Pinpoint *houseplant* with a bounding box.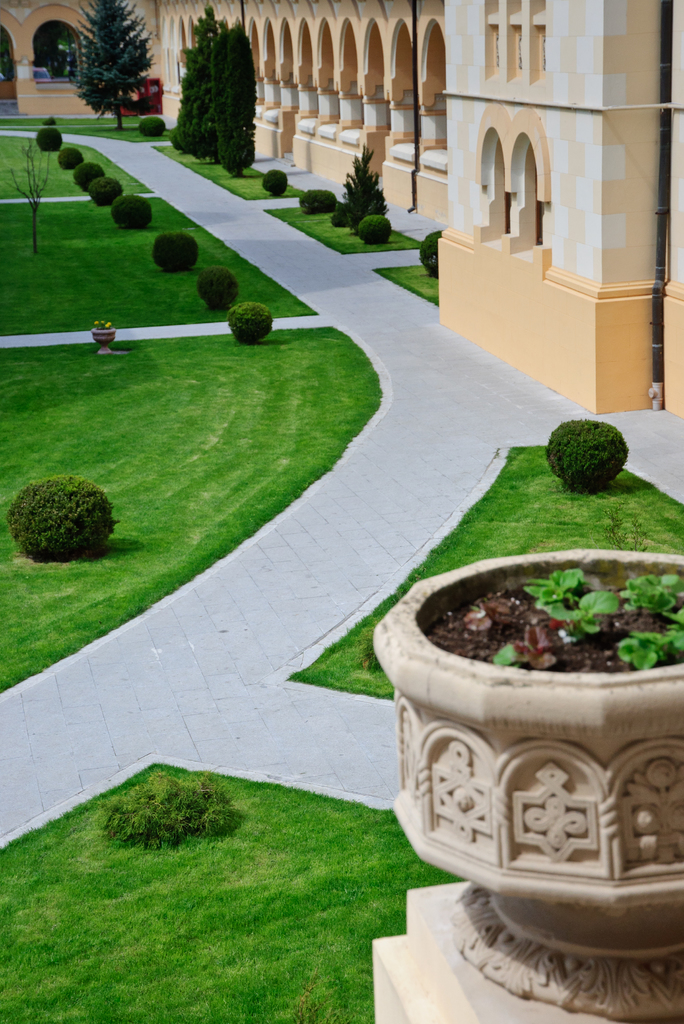
(left=372, top=556, right=683, bottom=1023).
